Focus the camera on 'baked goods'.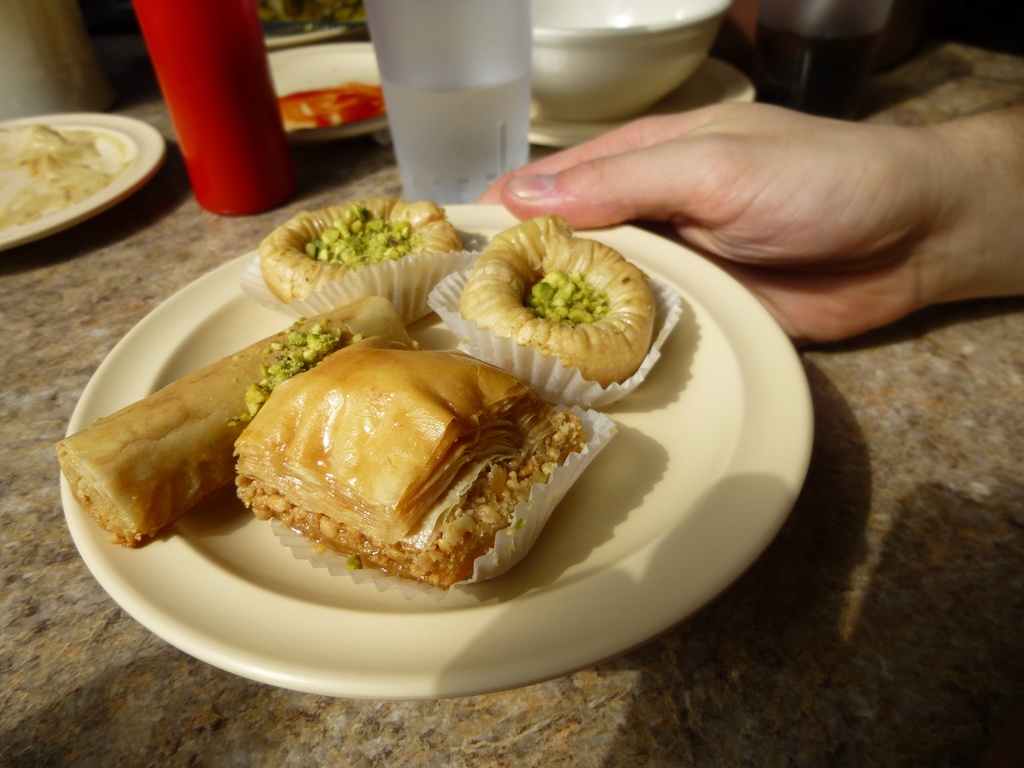
Focus region: (x1=54, y1=292, x2=422, y2=550).
